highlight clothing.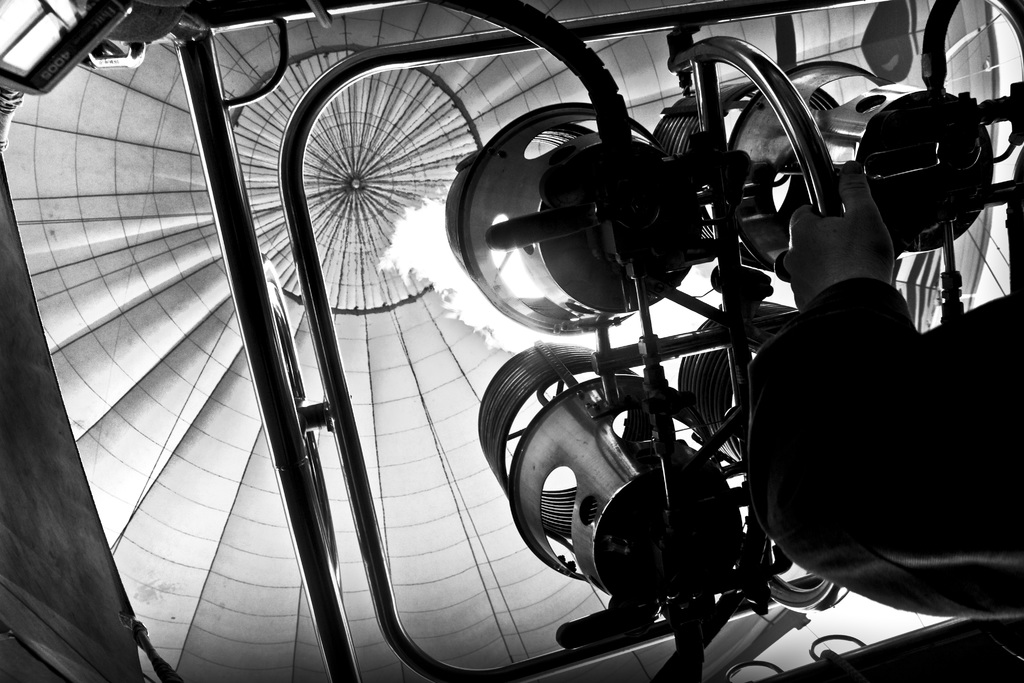
Highlighted region: 743 275 1023 627.
